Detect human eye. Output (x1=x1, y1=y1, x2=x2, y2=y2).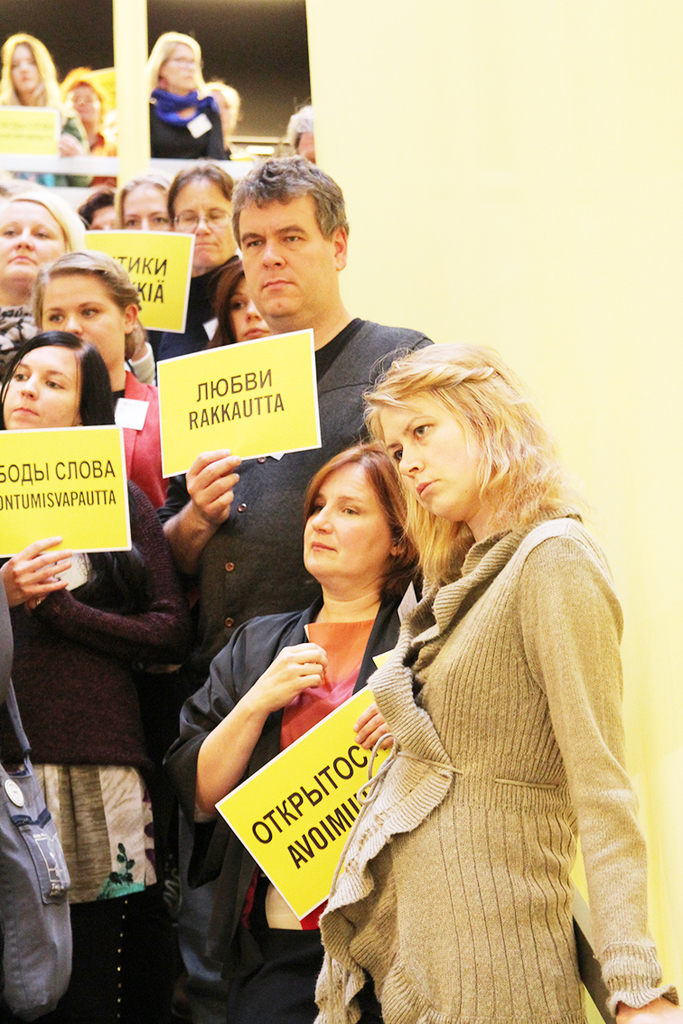
(x1=119, y1=215, x2=137, y2=229).
